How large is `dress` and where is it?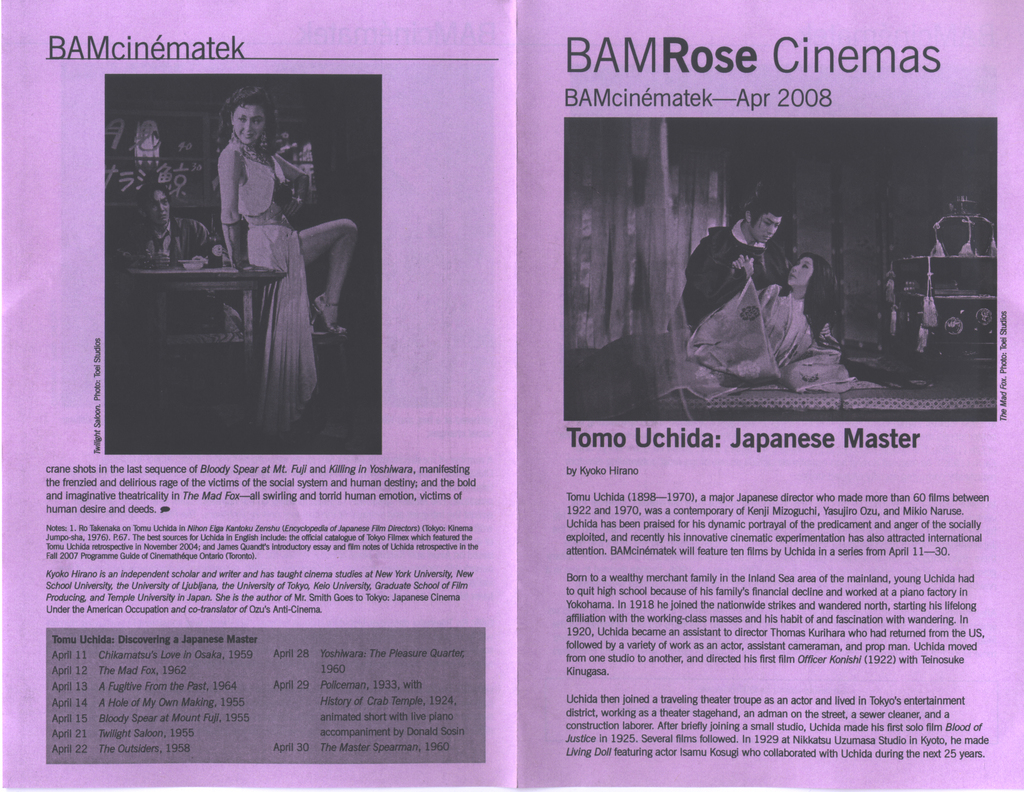
Bounding box: bbox=[250, 205, 319, 439].
